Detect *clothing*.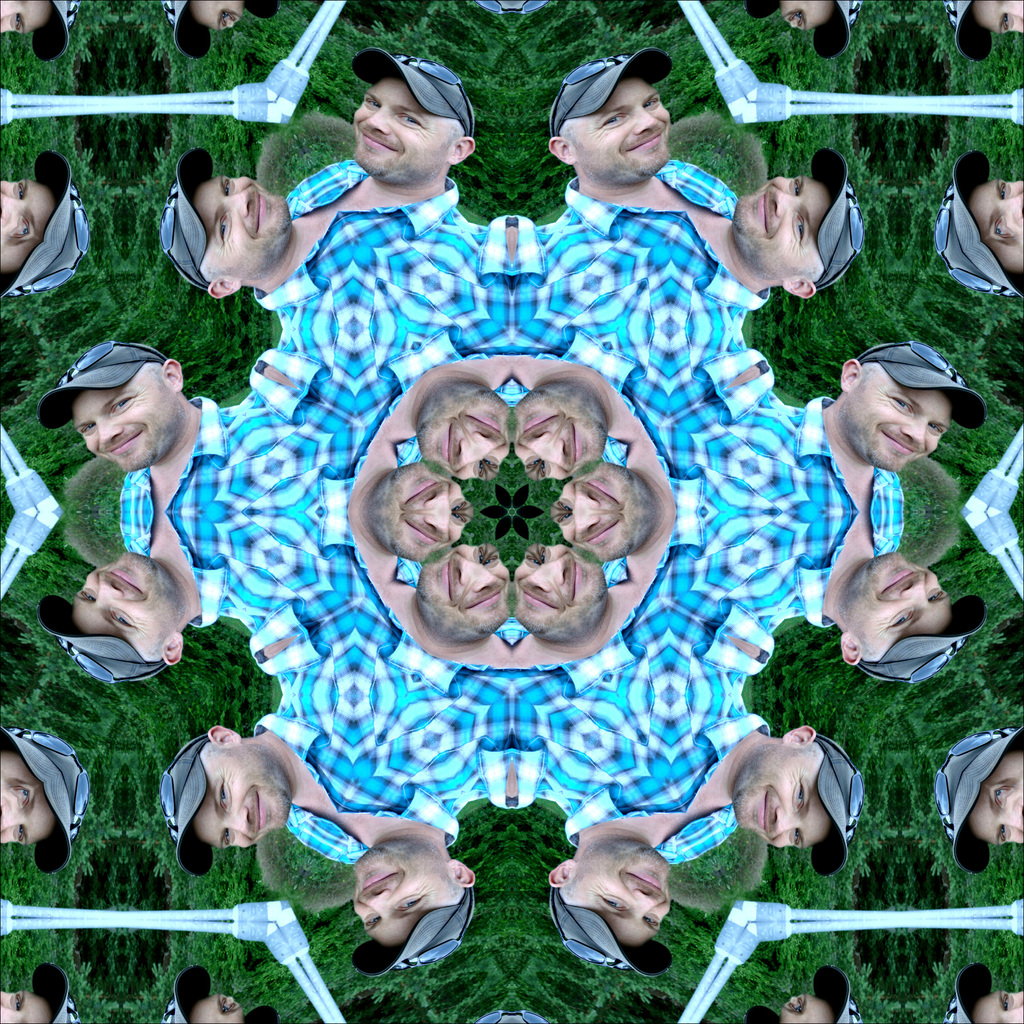
Detected at bbox(767, 400, 908, 514).
